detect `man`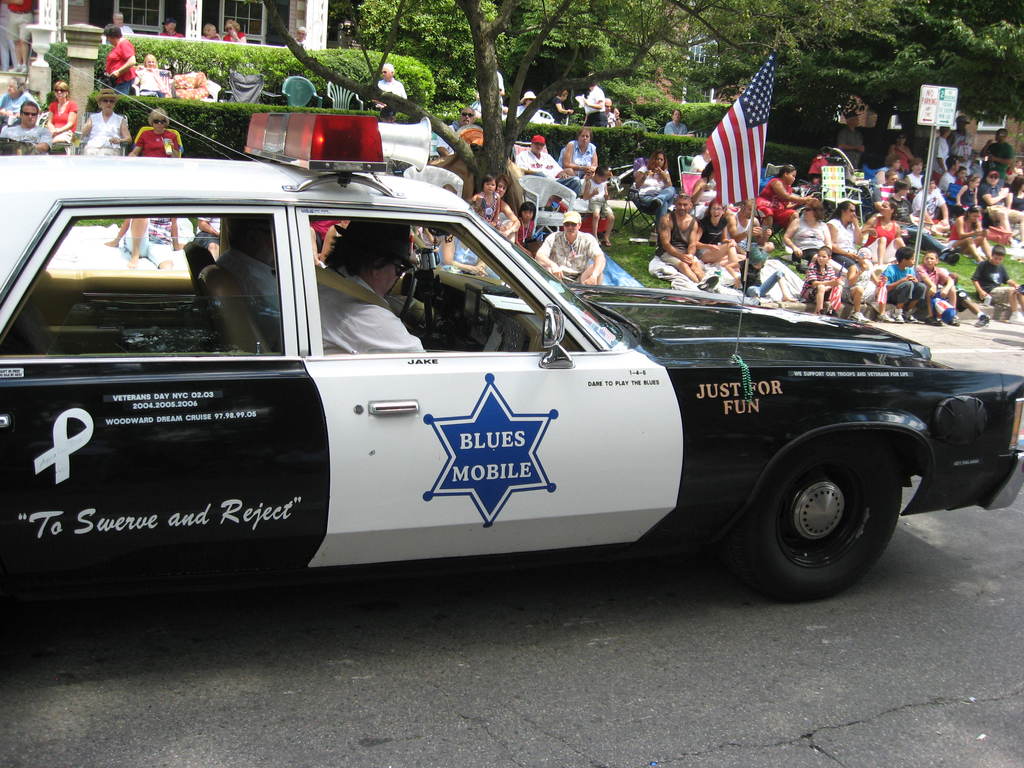
<box>215,220,287,357</box>
